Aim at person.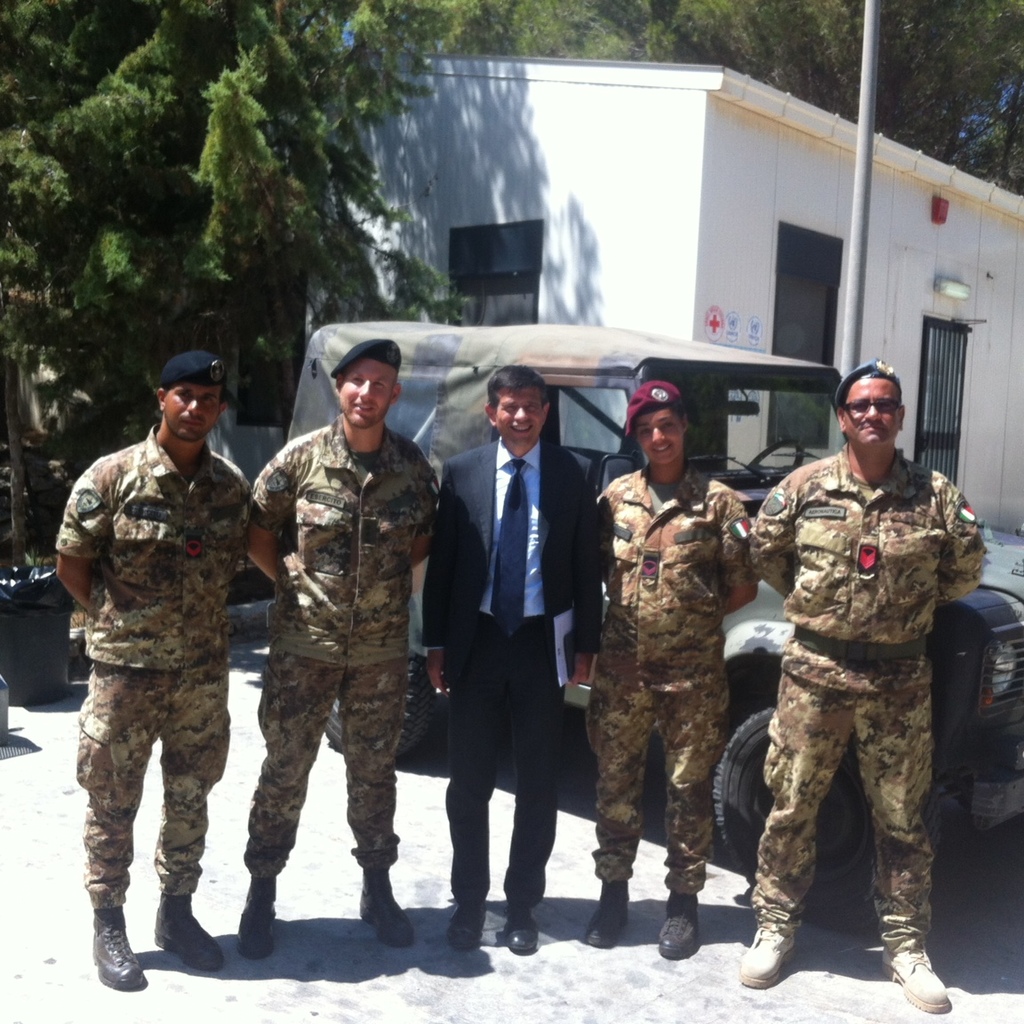
Aimed at 742/362/984/1013.
